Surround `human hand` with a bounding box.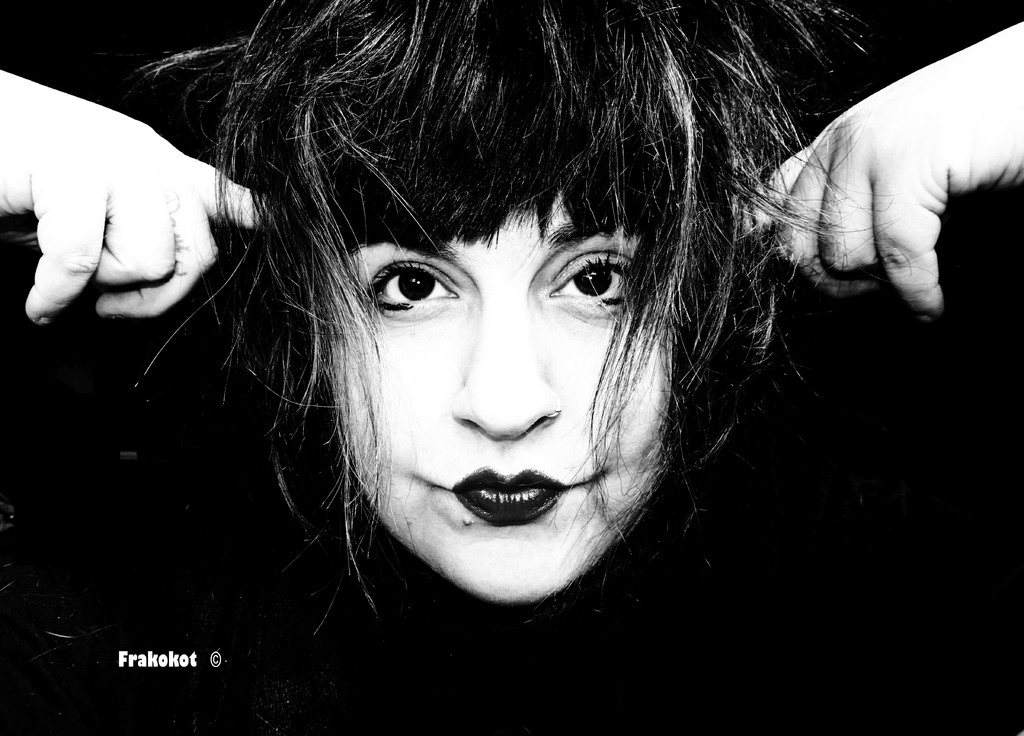
741/20/1023/329.
